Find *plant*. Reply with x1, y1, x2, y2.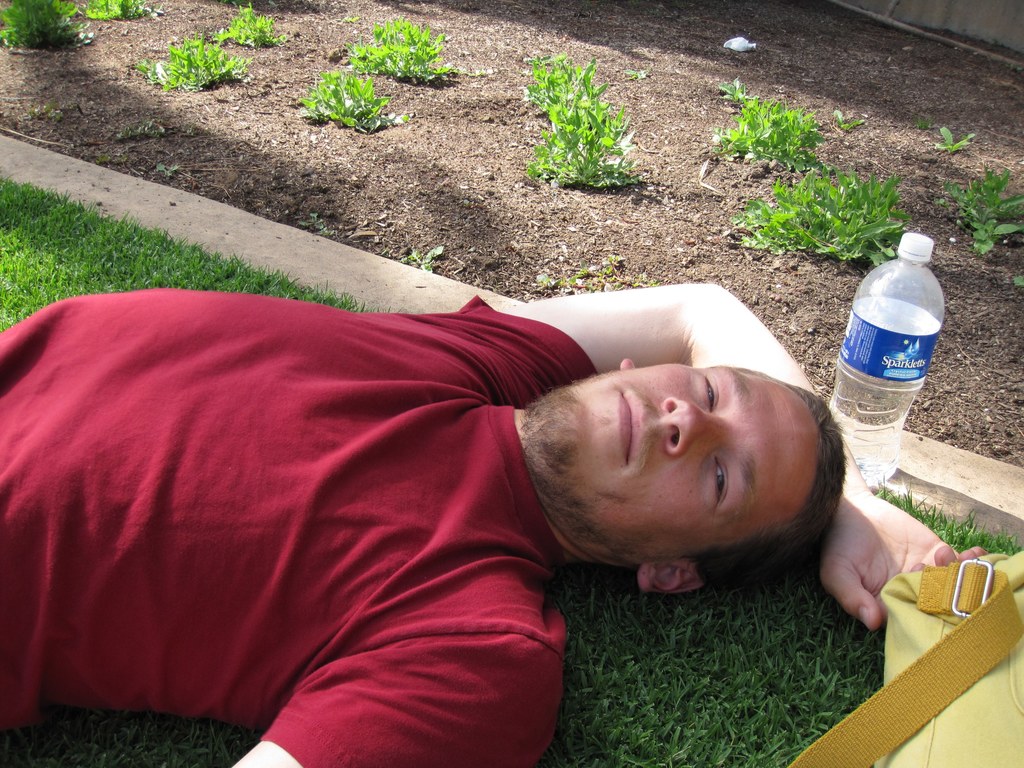
723, 154, 906, 258.
